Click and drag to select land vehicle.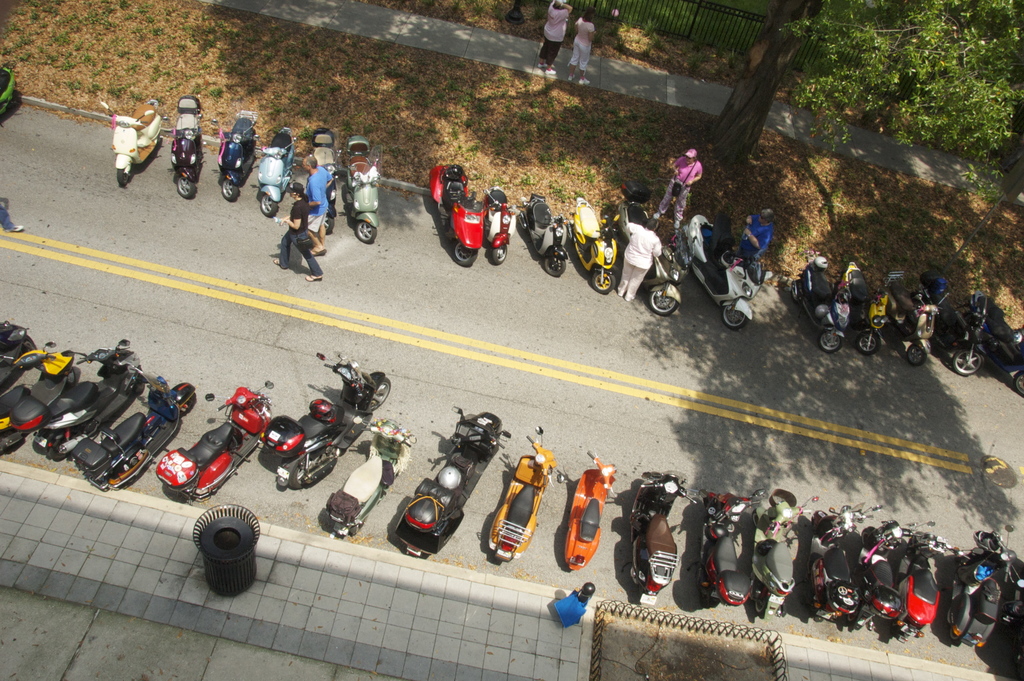
Selection: crop(339, 136, 384, 246).
